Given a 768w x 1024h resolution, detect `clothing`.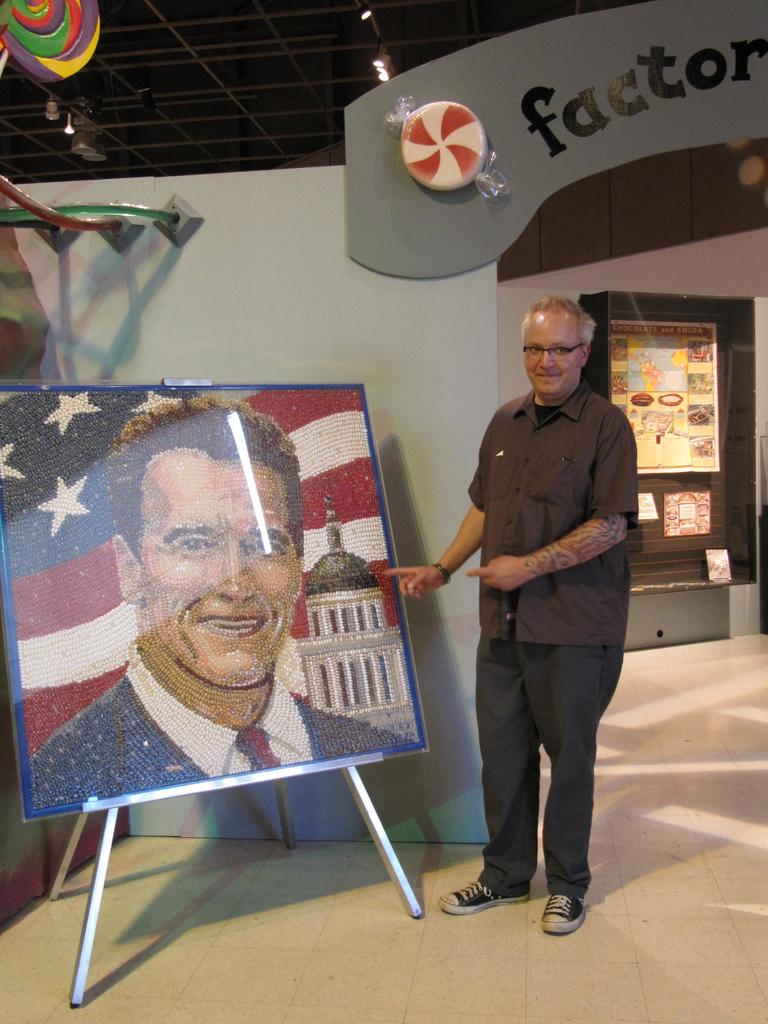
box=[428, 293, 648, 894].
